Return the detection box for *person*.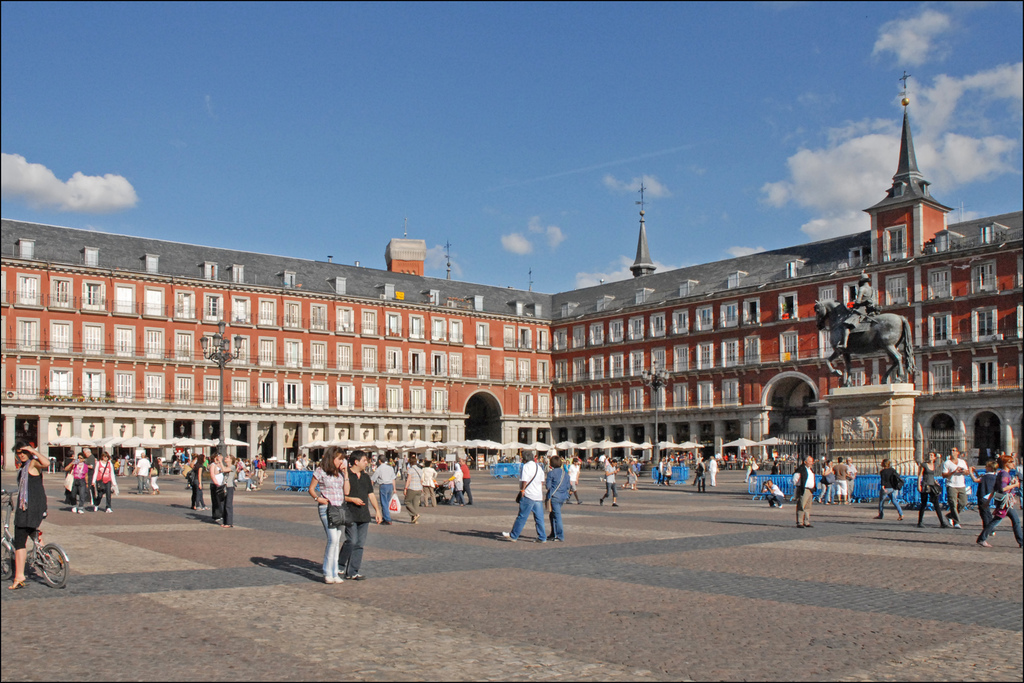
<box>599,453,619,508</box>.
